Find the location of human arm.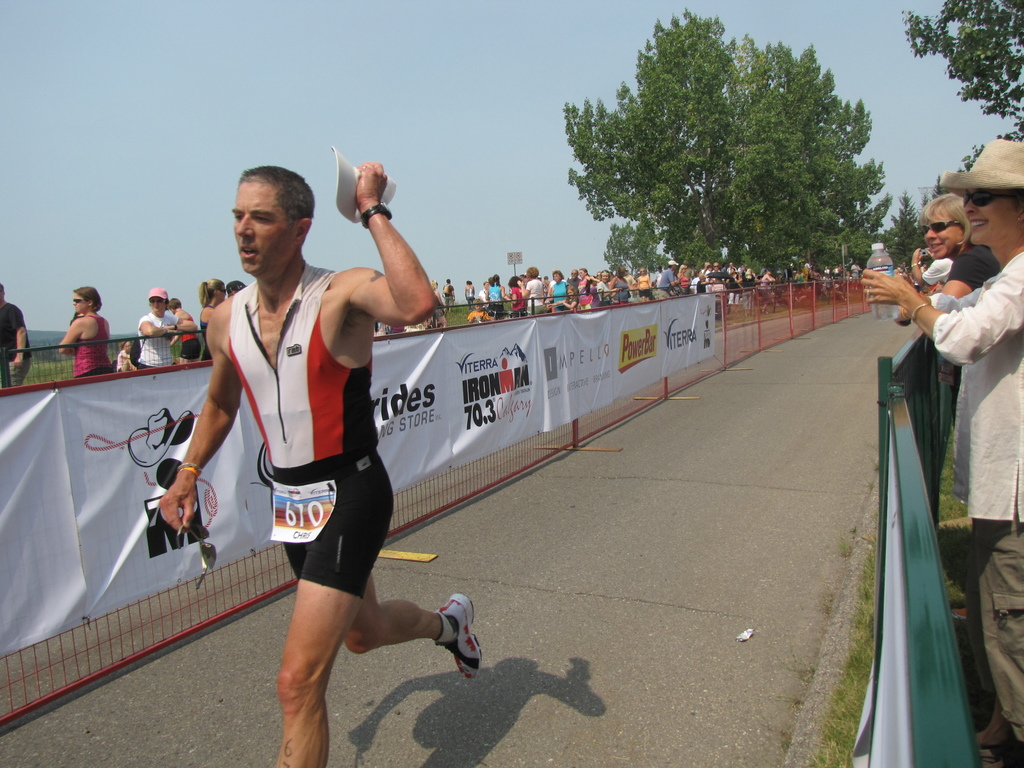
Location: BBox(45, 323, 81, 355).
